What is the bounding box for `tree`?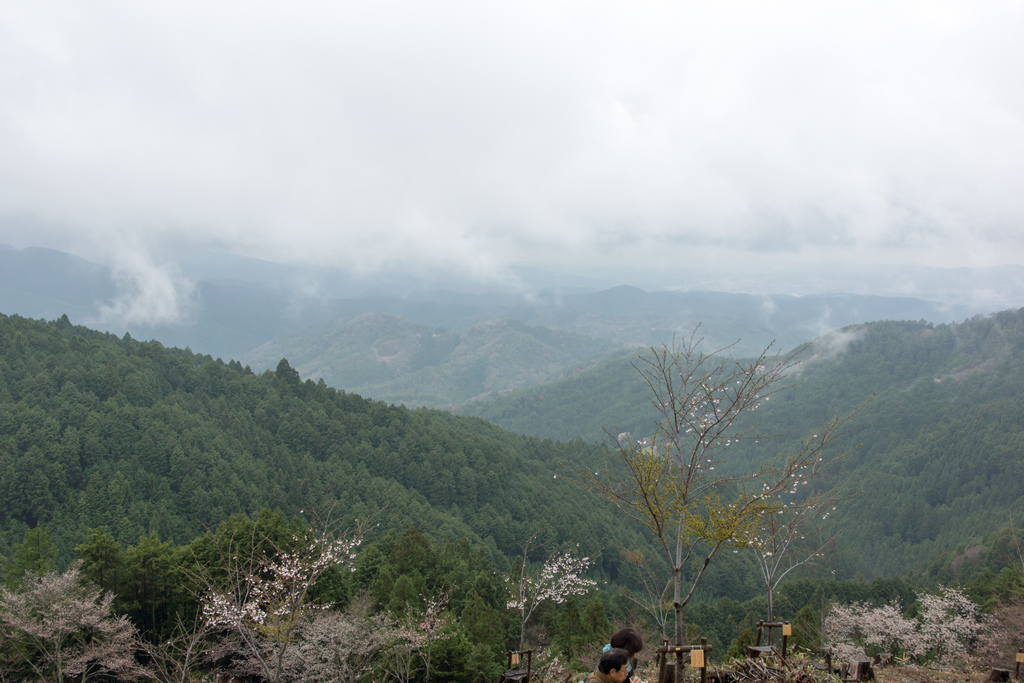
0,561,161,682.
